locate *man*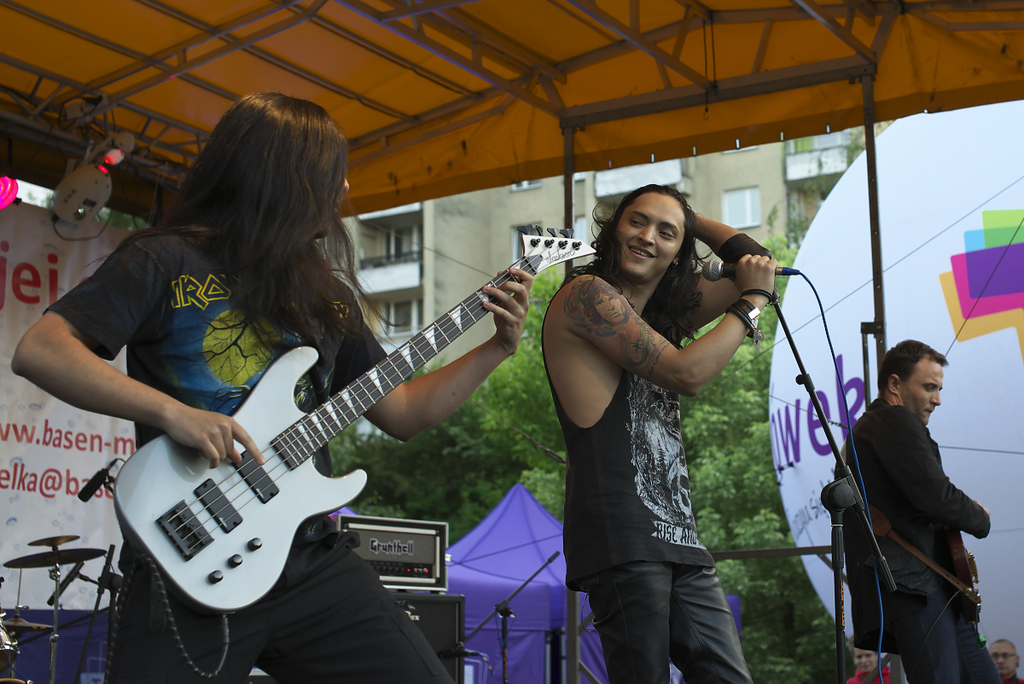
pyautogui.locateOnScreen(9, 89, 533, 683)
